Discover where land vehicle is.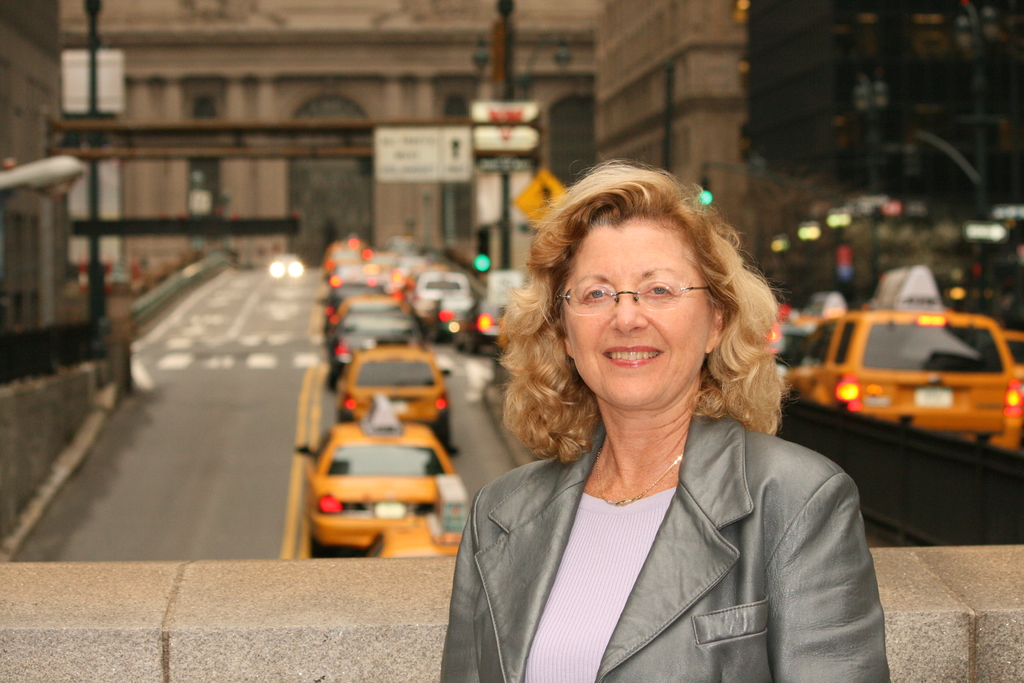
Discovered at l=326, t=342, r=458, b=440.
